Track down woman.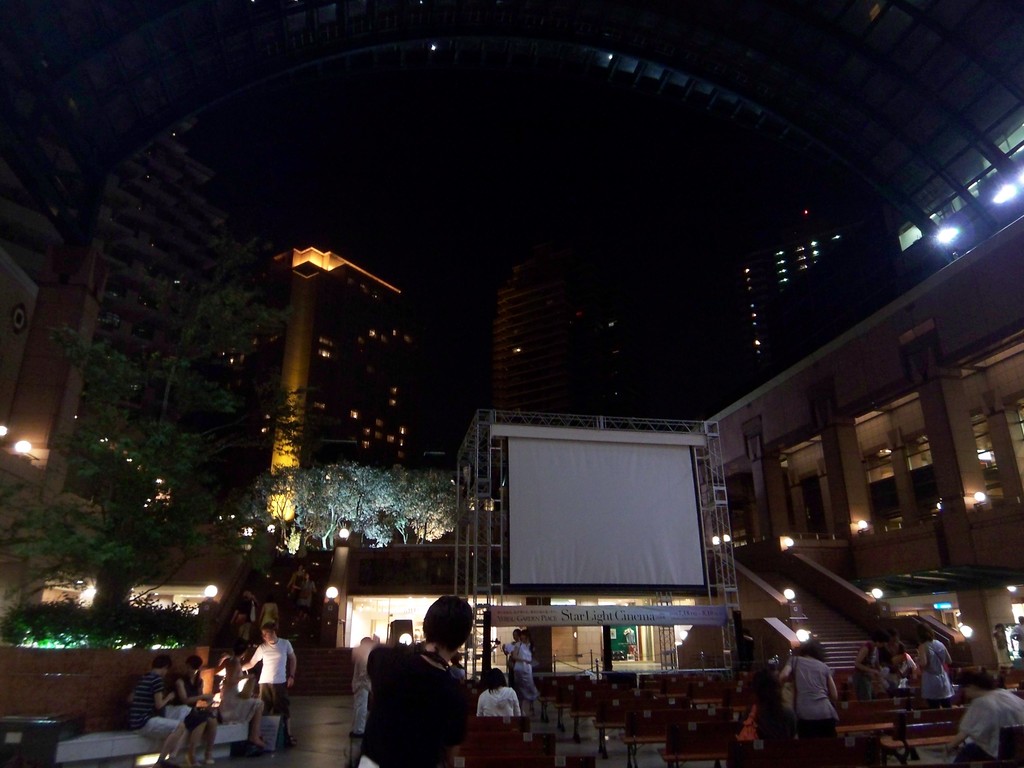
Tracked to Rect(508, 626, 540, 721).
